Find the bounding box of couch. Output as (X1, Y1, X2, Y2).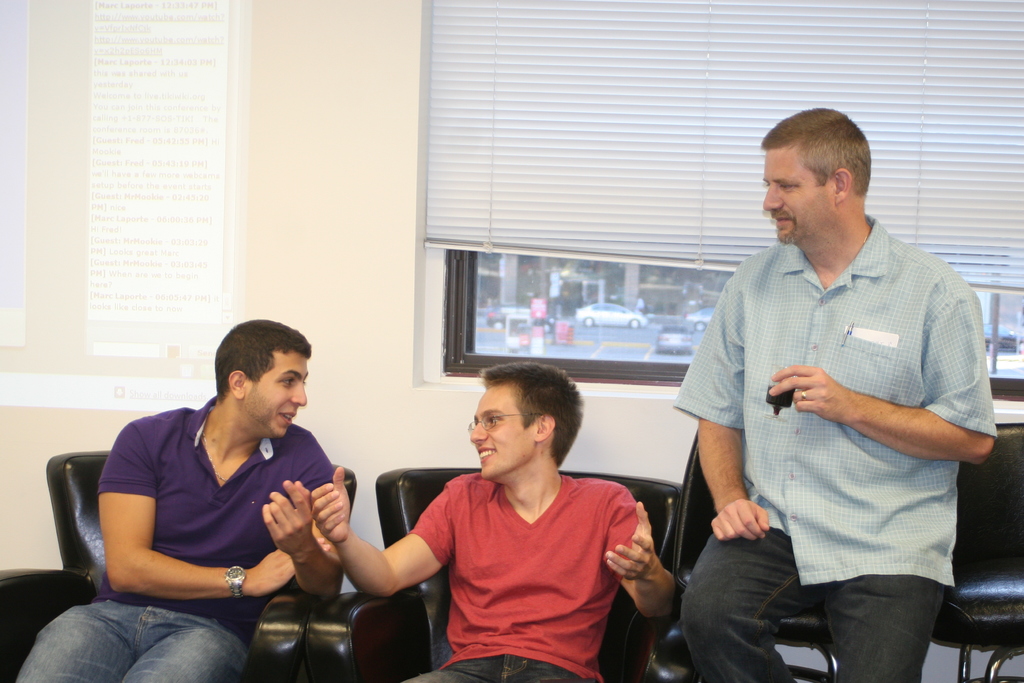
(675, 420, 1023, 682).
